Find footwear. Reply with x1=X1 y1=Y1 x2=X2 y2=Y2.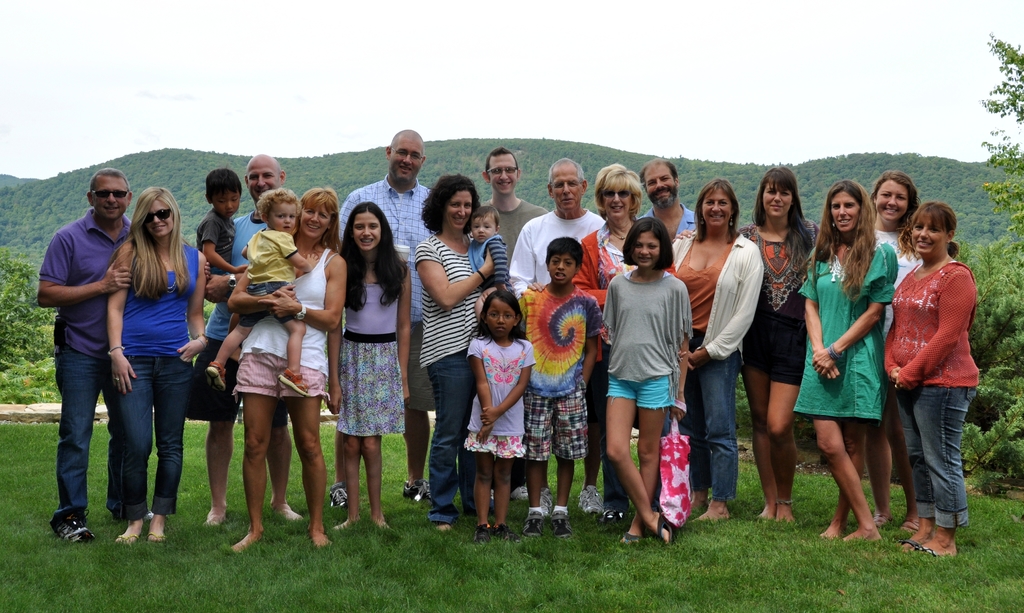
x1=608 y1=502 x2=623 y2=525.
